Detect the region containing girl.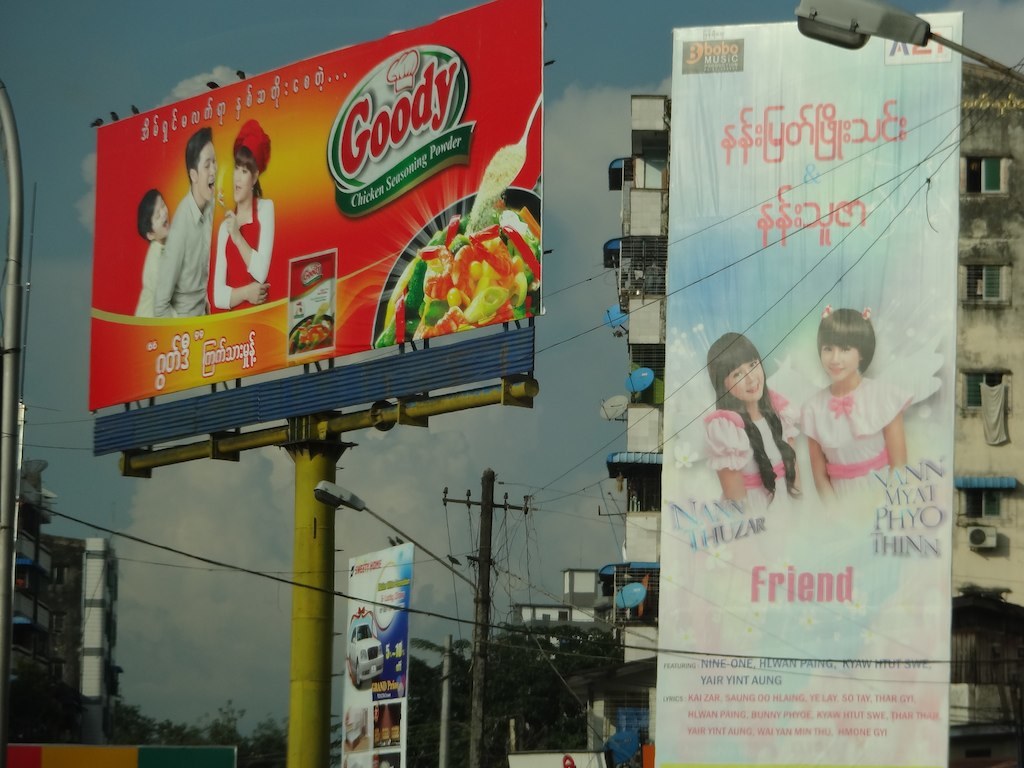
box=[799, 308, 910, 519].
